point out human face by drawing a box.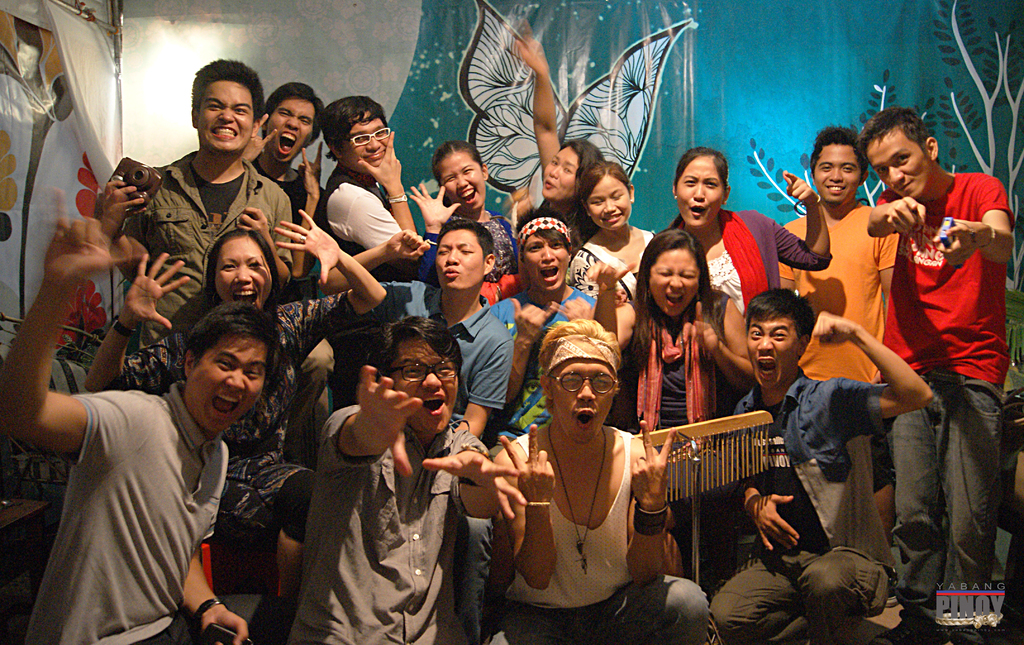
bbox=(650, 250, 699, 315).
